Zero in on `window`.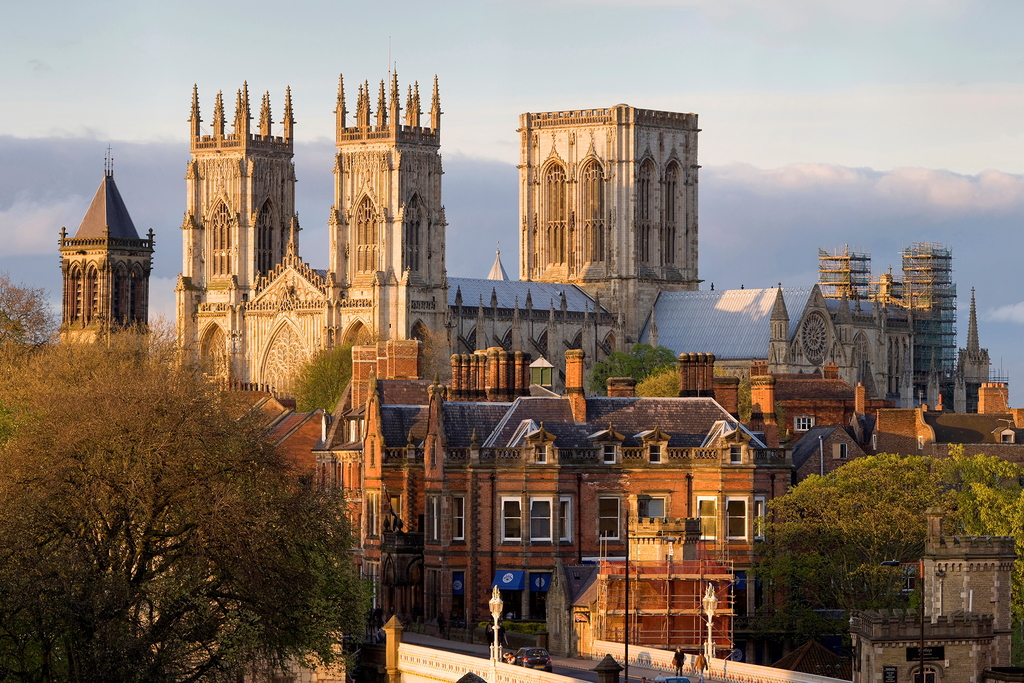
Zeroed in: bbox(527, 497, 556, 547).
